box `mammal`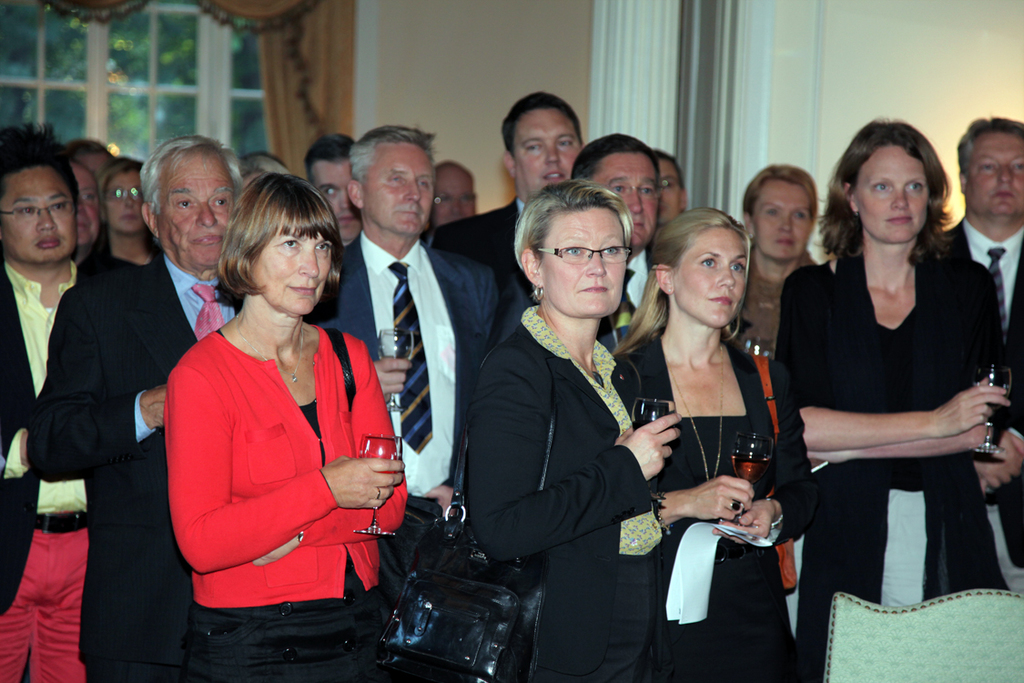
[613,209,817,682]
